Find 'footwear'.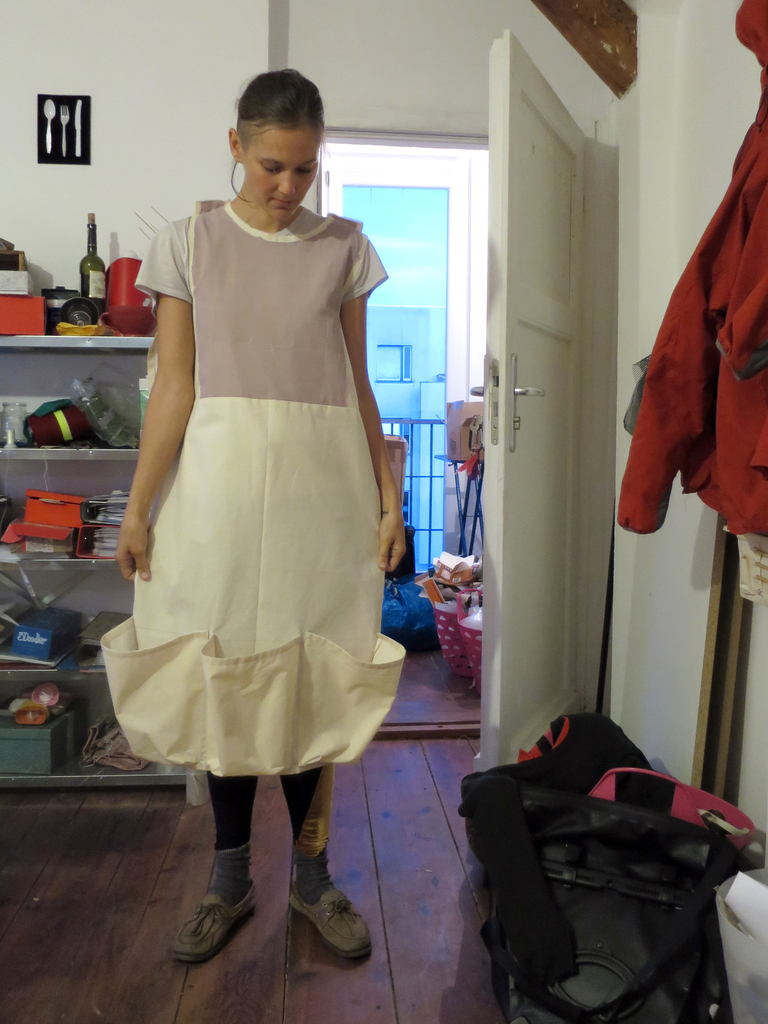
box=[284, 875, 374, 957].
